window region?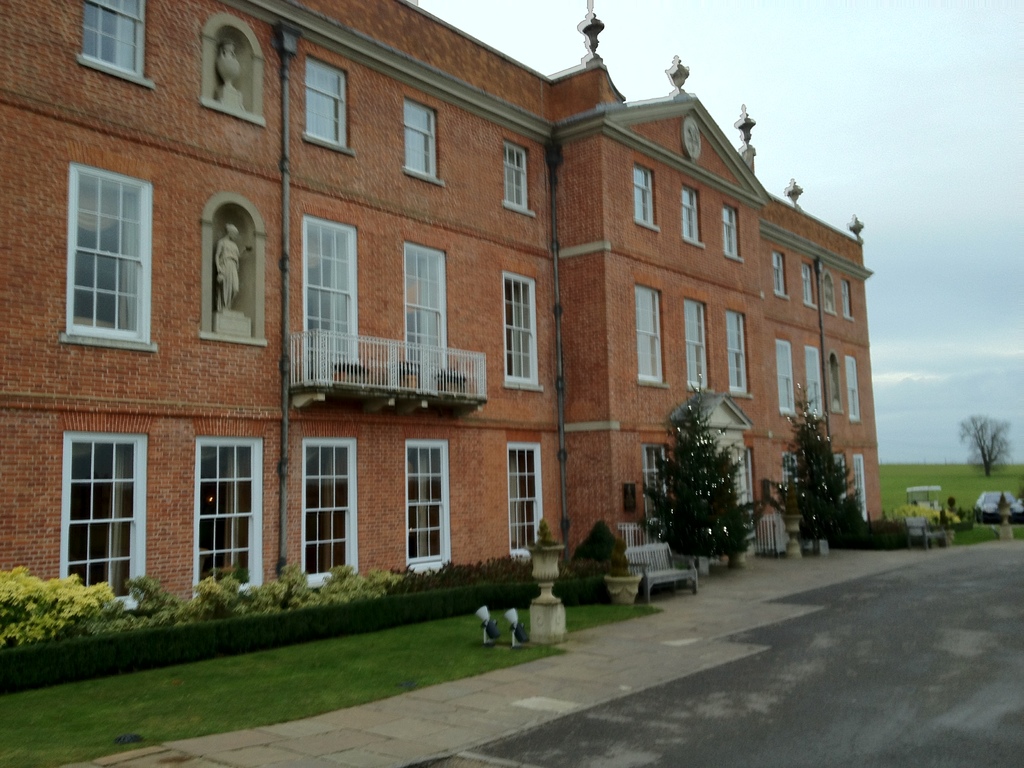
<region>723, 312, 753, 401</region>
